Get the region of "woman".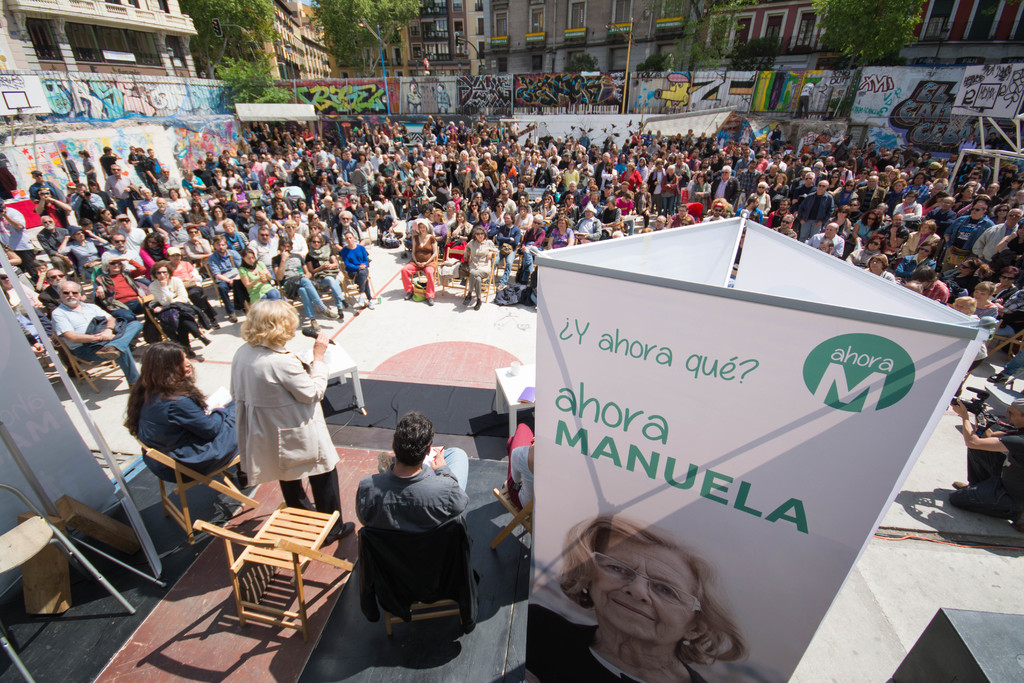
(518,217,544,281).
